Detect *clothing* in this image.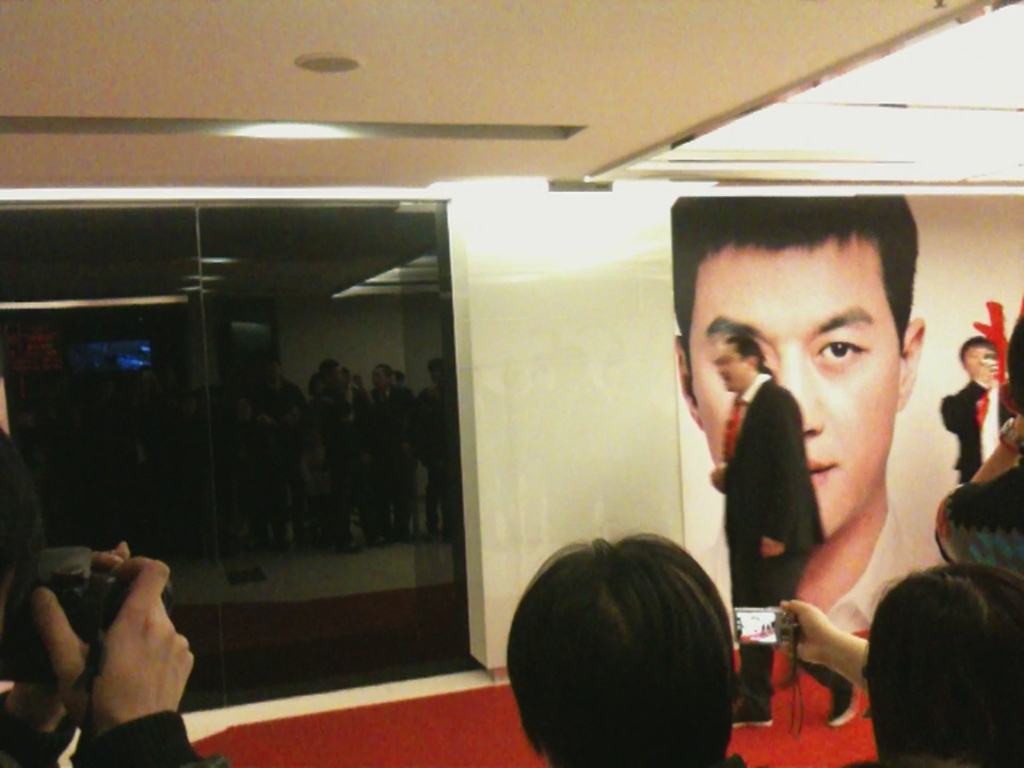
Detection: x1=940 y1=385 x2=1009 y2=491.
